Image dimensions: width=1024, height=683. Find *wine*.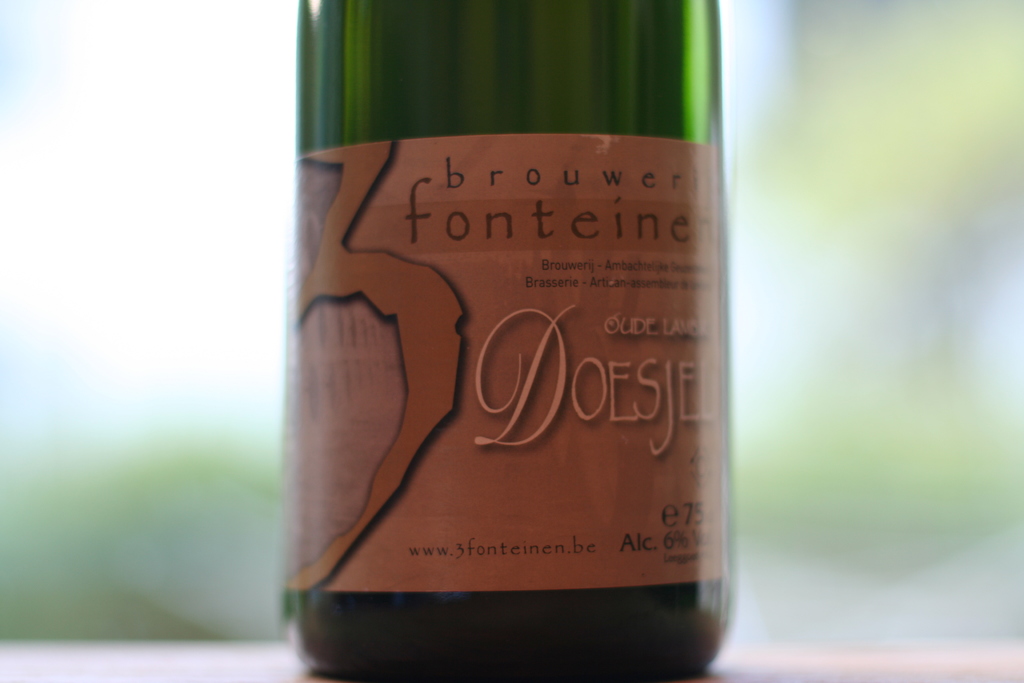
{"left": 299, "top": 0, "right": 729, "bottom": 673}.
